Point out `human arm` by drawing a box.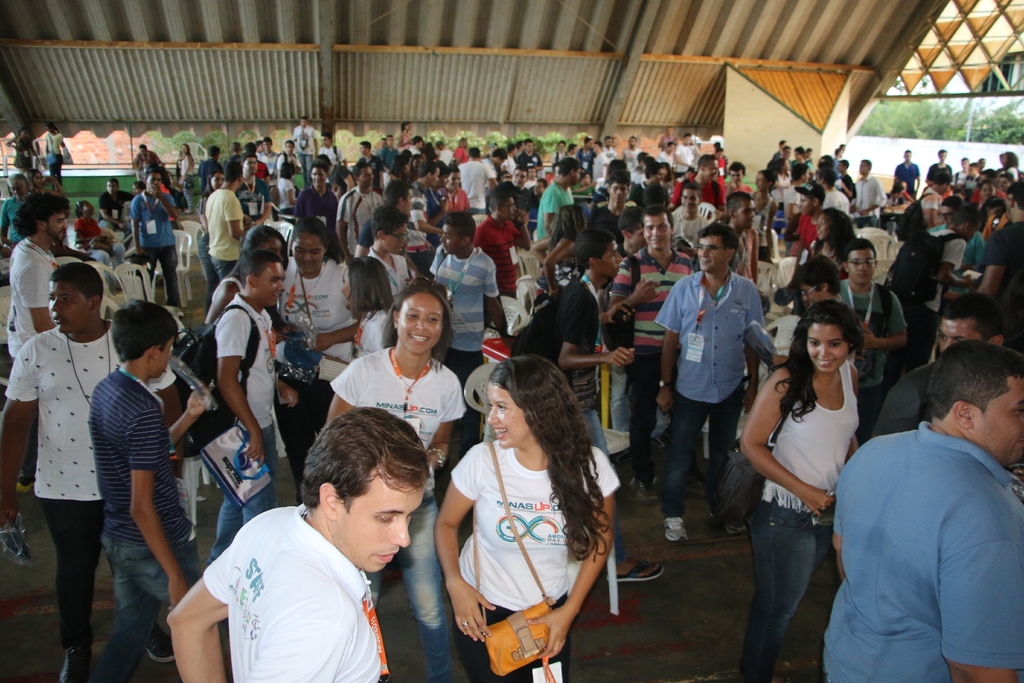
BBox(166, 377, 215, 443).
